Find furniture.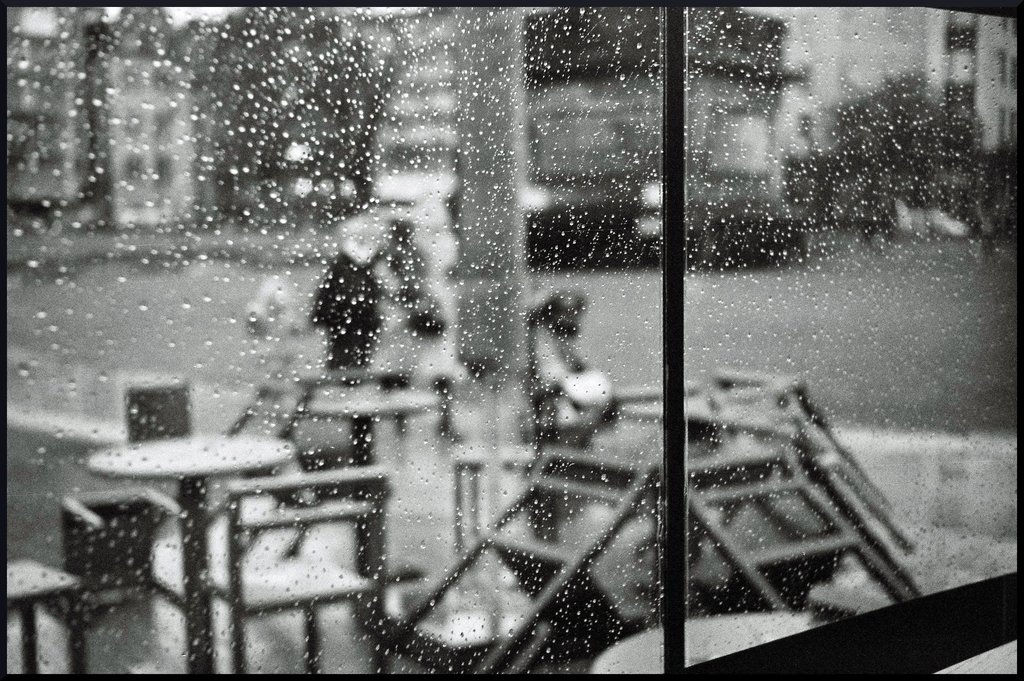
rect(299, 374, 452, 450).
